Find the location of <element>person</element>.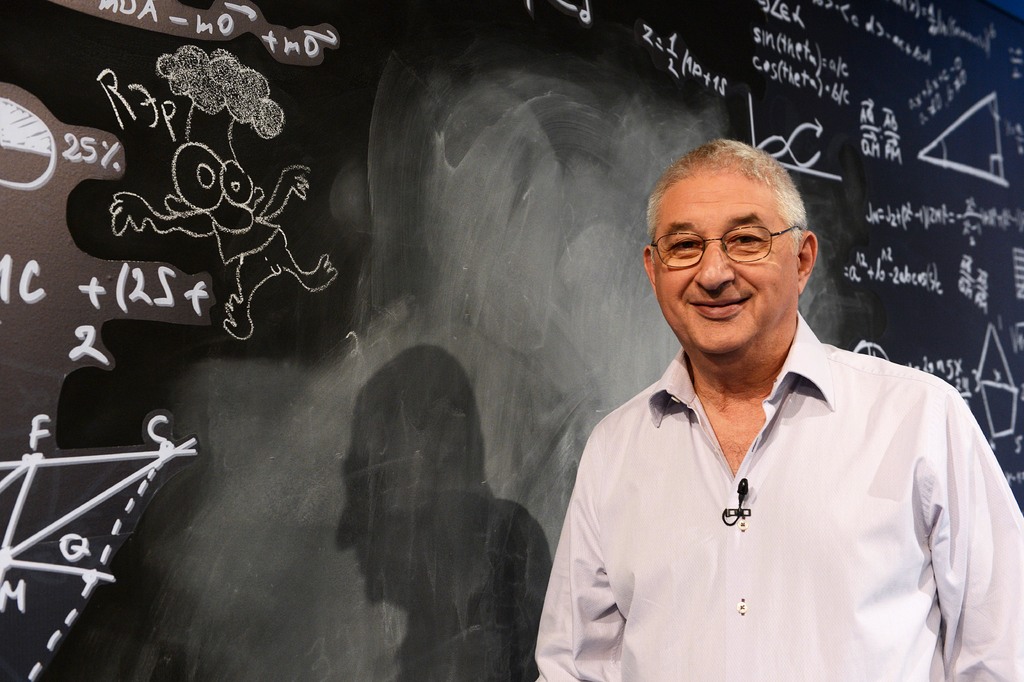
Location: [x1=524, y1=133, x2=1023, y2=681].
